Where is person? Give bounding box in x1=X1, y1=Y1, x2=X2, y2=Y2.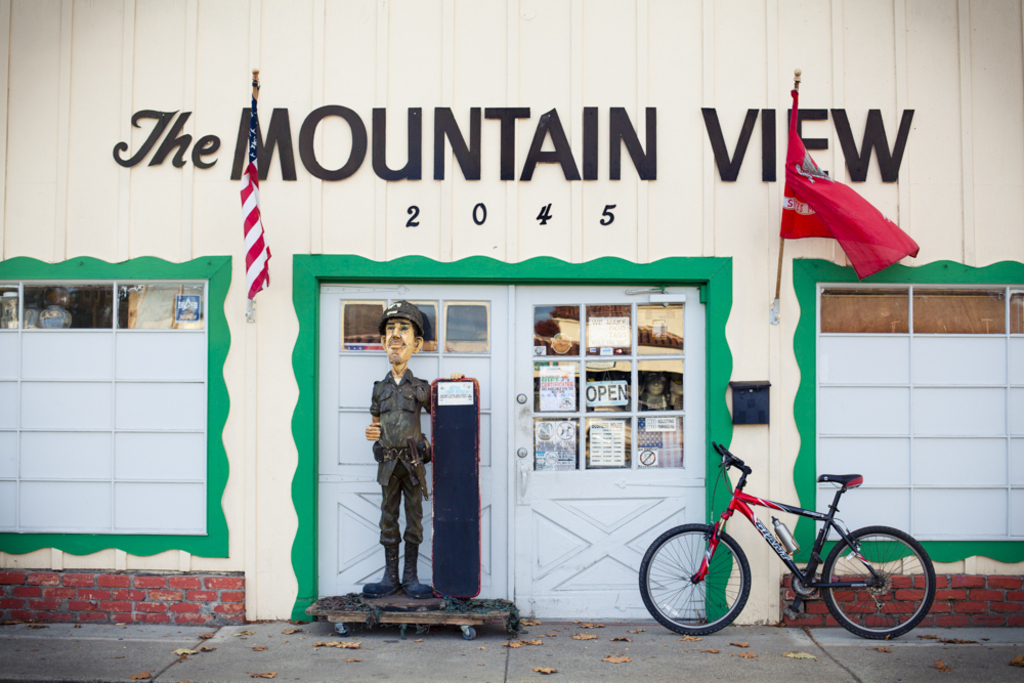
x1=640, y1=373, x2=683, y2=413.
